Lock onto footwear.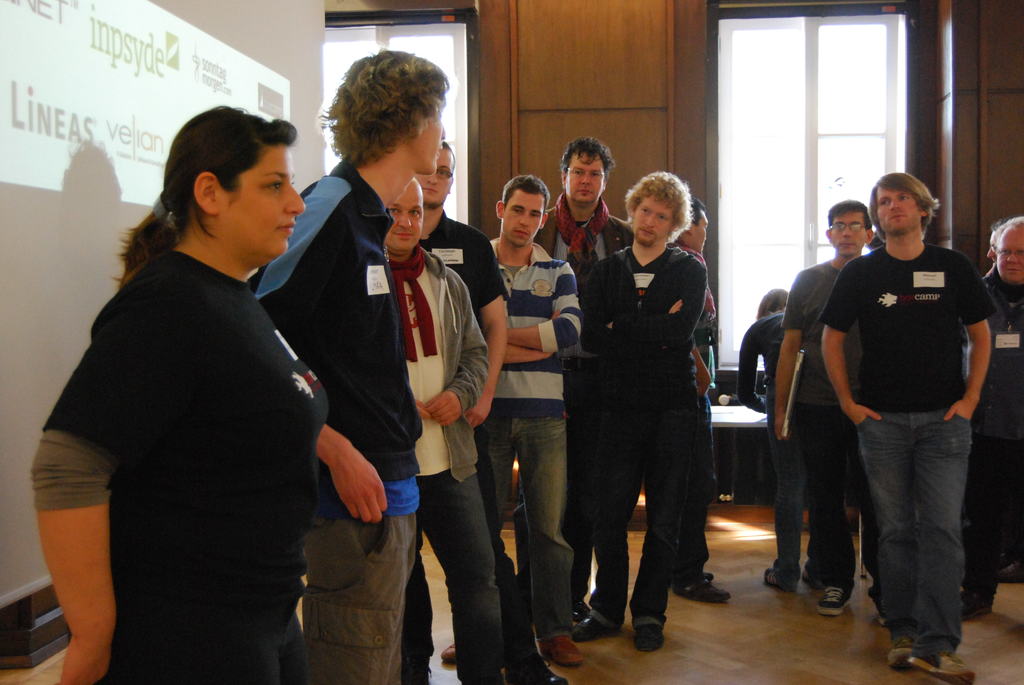
Locked: {"left": 911, "top": 647, "right": 974, "bottom": 684}.
